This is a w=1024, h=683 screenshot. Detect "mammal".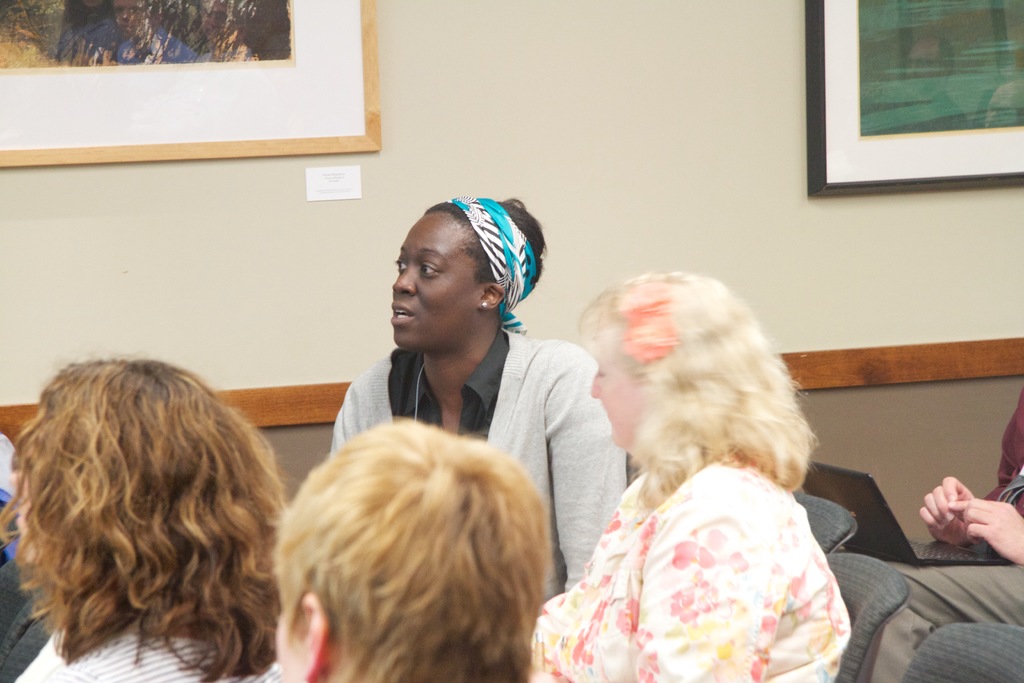
273/416/553/682.
